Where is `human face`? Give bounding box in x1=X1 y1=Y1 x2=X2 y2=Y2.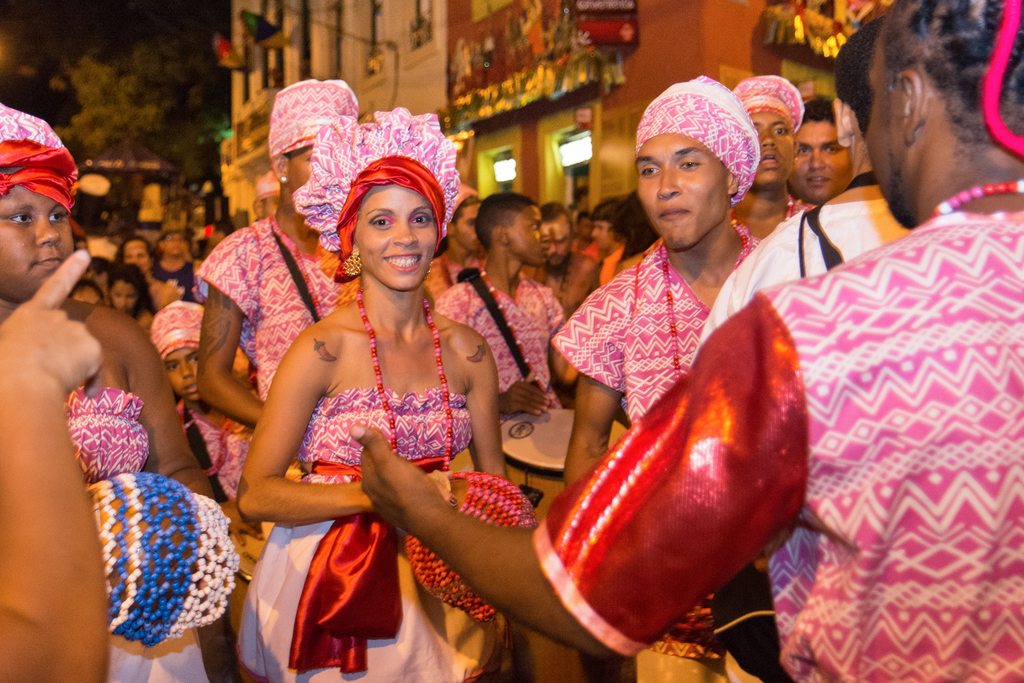
x1=513 y1=208 x2=555 y2=264.
